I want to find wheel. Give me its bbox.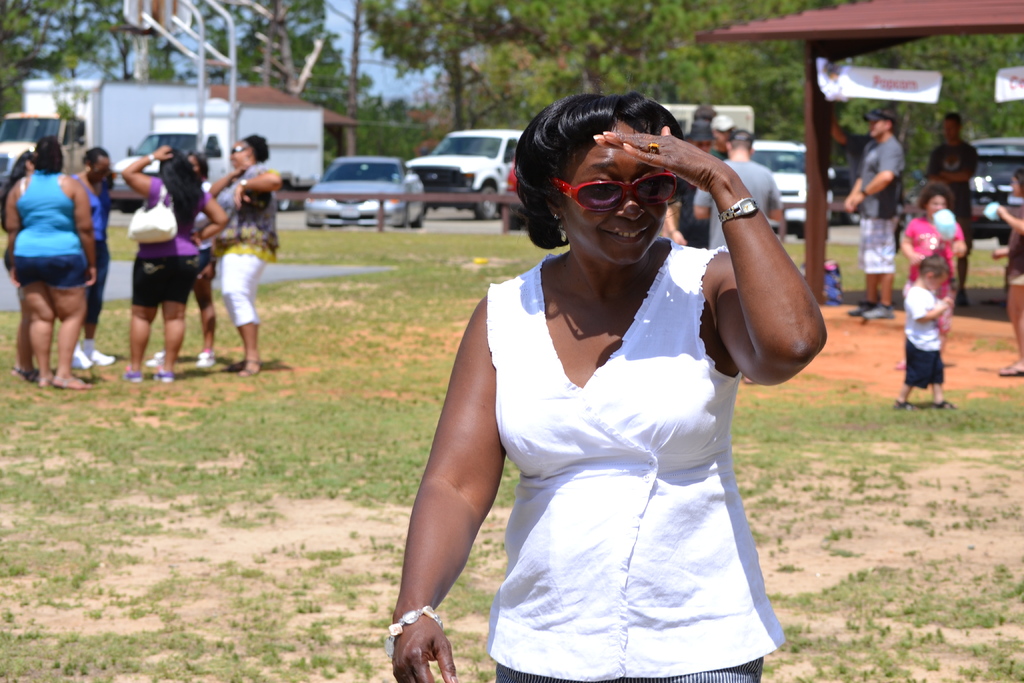
[406,213,426,227].
